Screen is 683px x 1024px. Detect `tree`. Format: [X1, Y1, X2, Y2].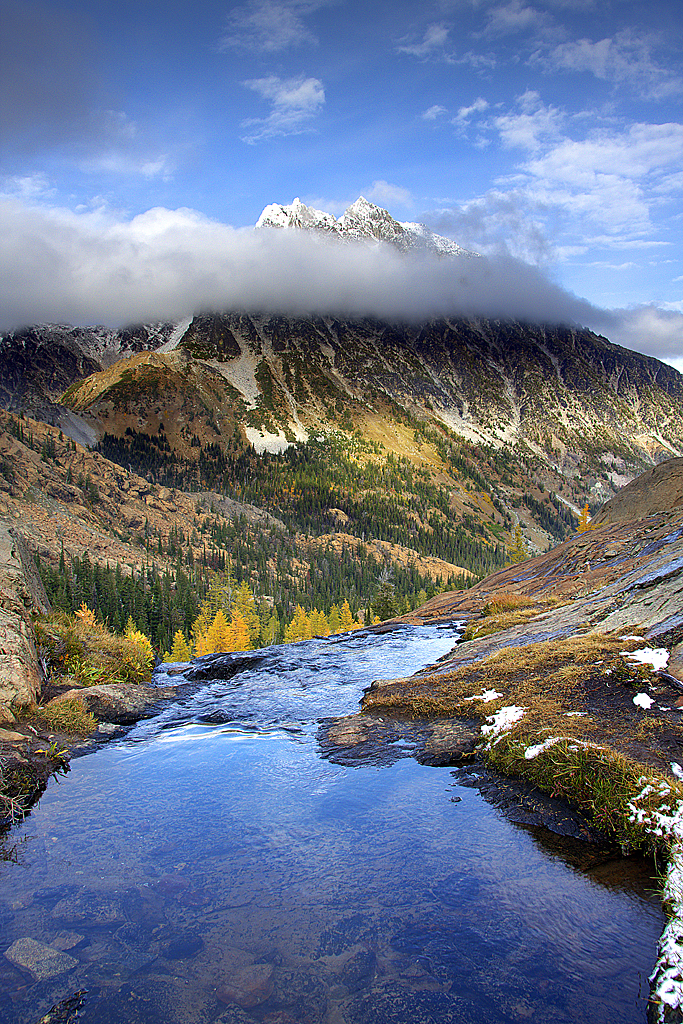
[343, 604, 364, 632].
